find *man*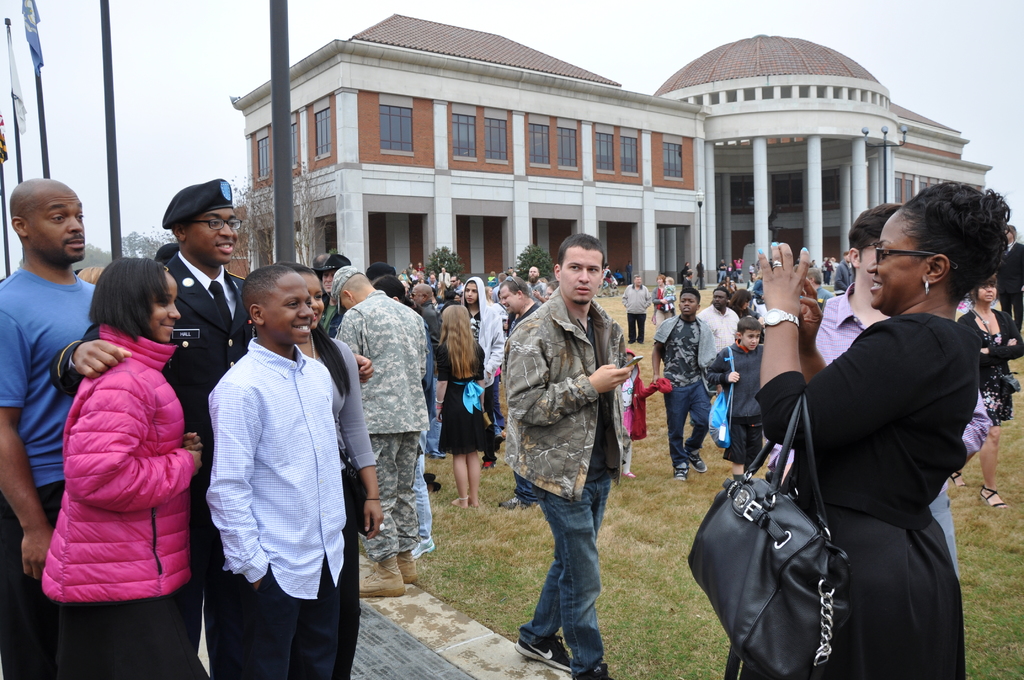
501, 227, 648, 664
